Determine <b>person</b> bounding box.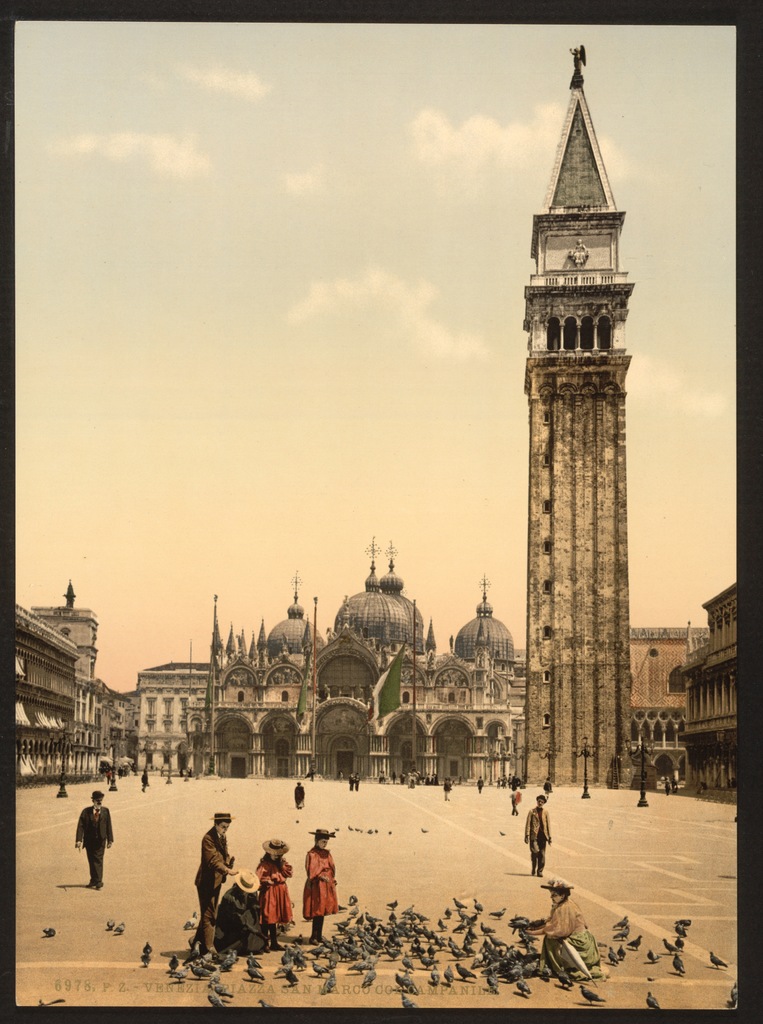
Determined: (443,780,451,803).
